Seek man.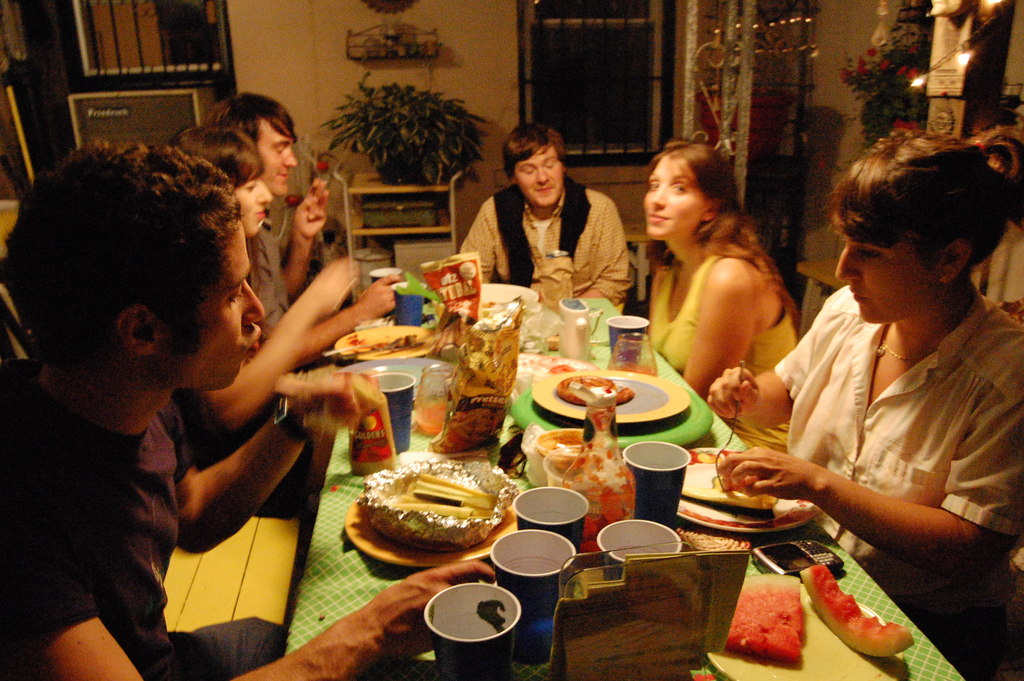
bbox=[204, 88, 333, 338].
